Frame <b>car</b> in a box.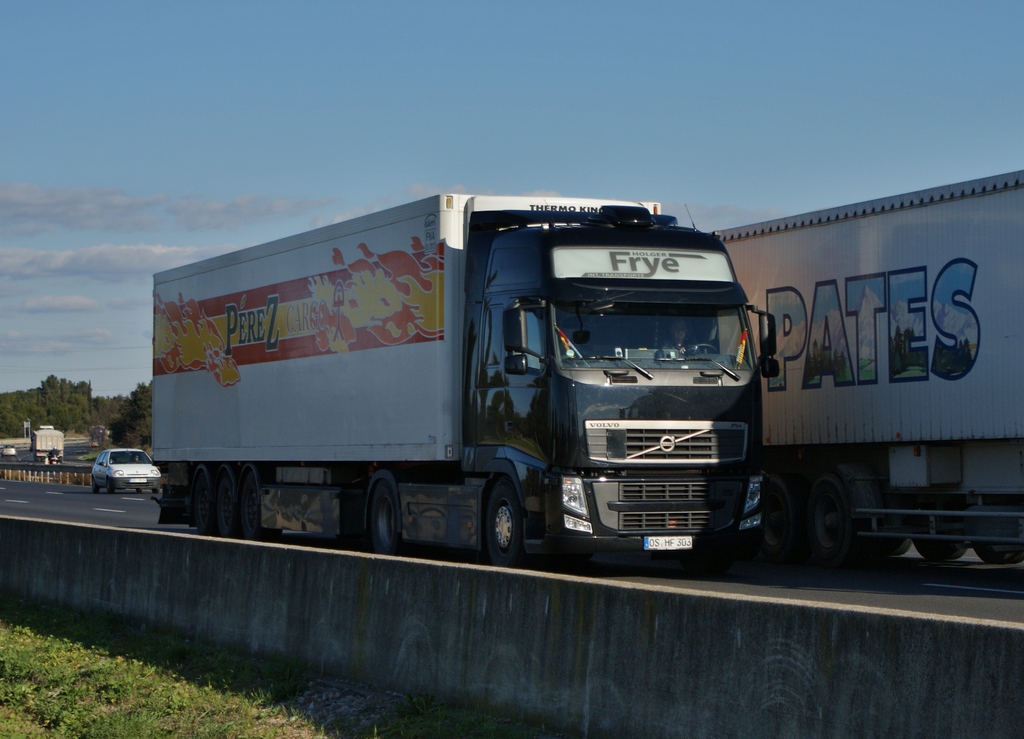
<bbox>90, 446, 162, 496</bbox>.
